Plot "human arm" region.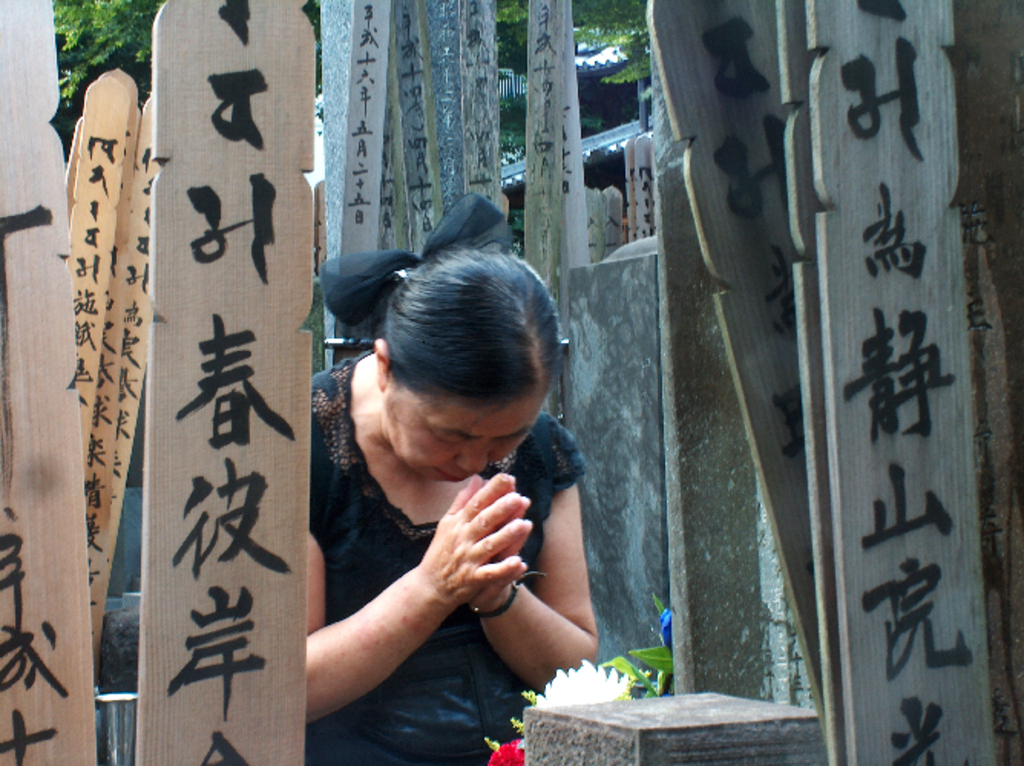
Plotted at {"left": 426, "top": 460, "right": 584, "bottom": 697}.
